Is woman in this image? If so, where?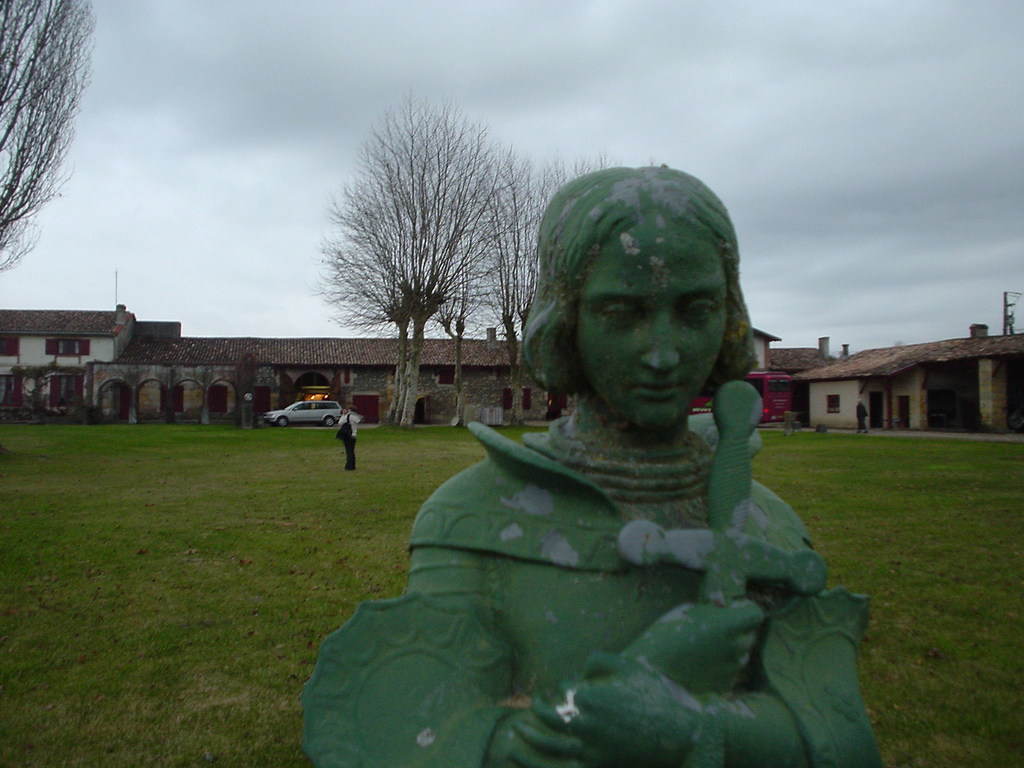
Yes, at locate(336, 404, 366, 471).
